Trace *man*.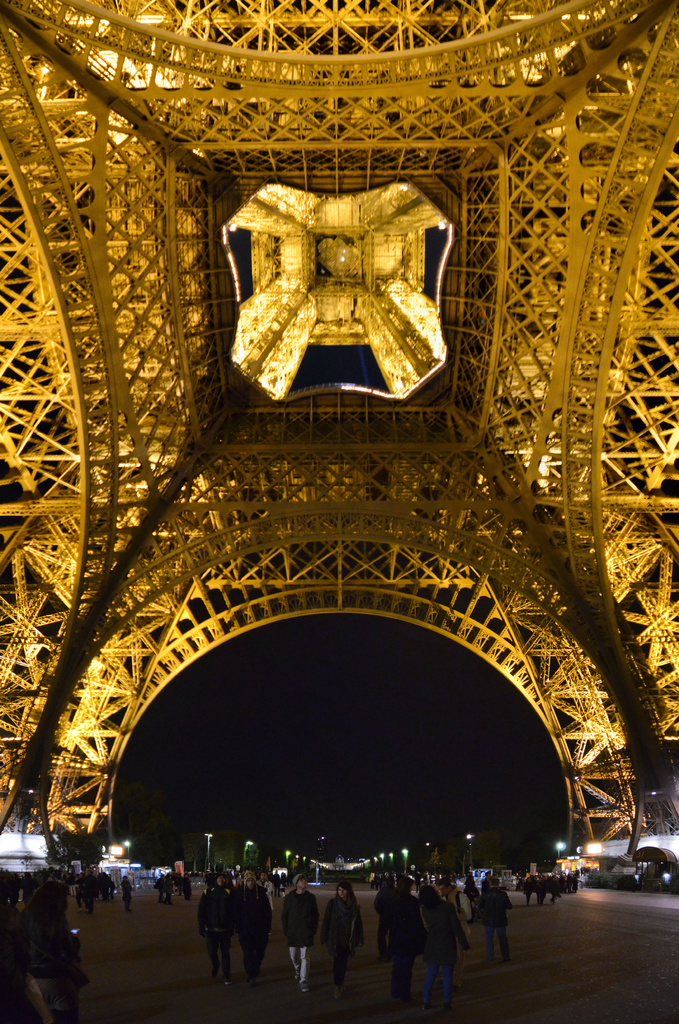
Traced to (x1=281, y1=873, x2=325, y2=979).
